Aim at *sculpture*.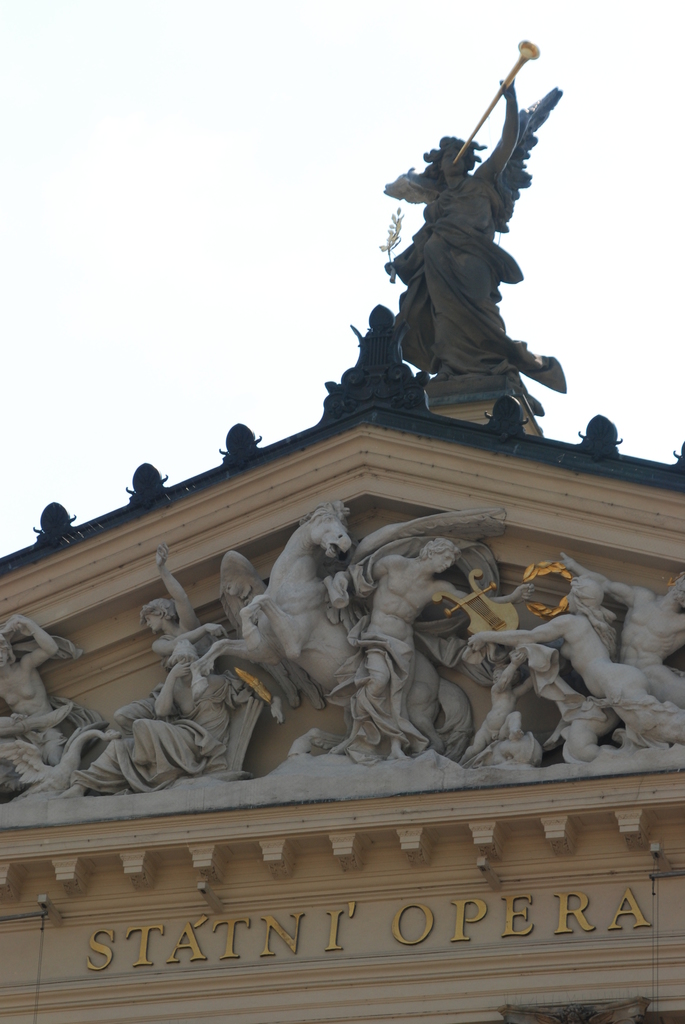
Aimed at <bbox>355, 25, 570, 447</bbox>.
